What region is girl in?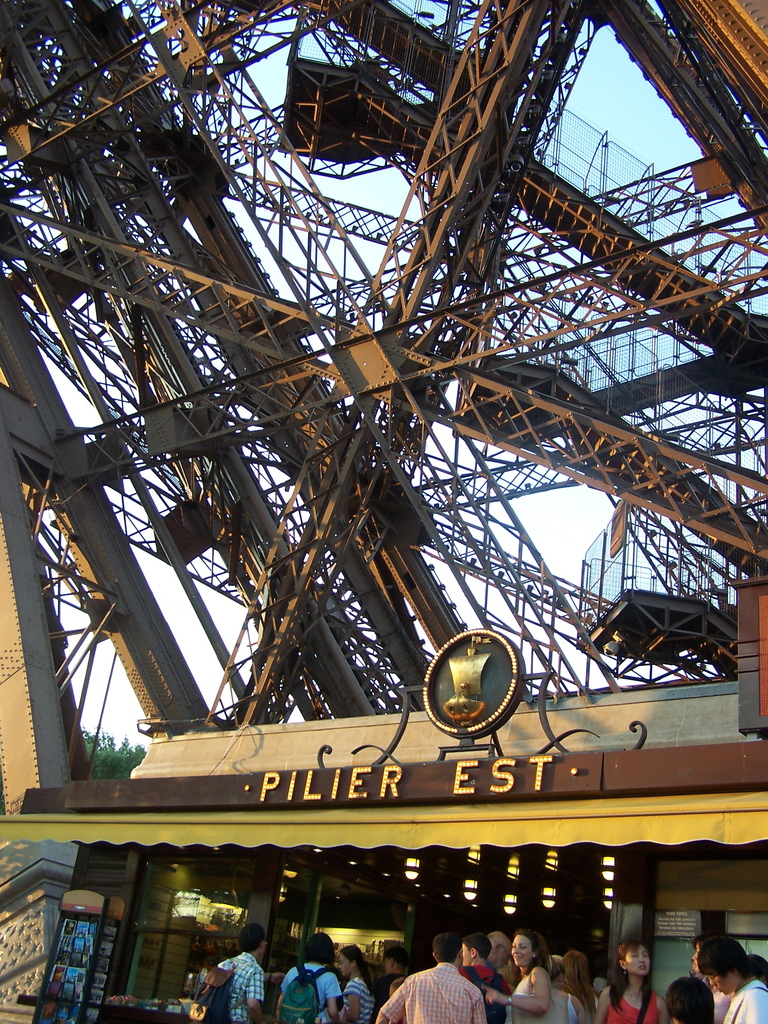
x1=335 y1=941 x2=381 y2=1023.
